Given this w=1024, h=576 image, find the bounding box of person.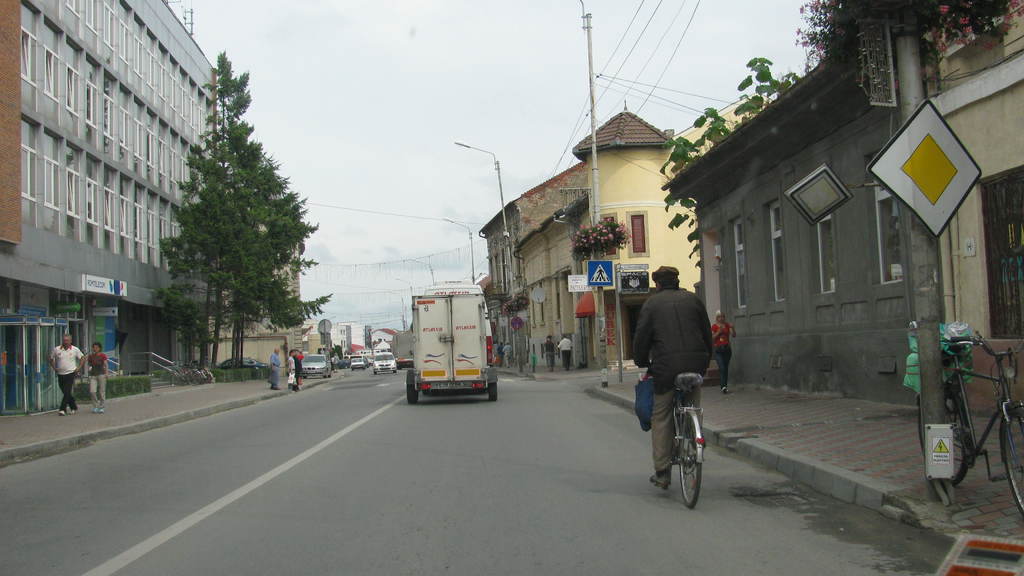
{"x1": 268, "y1": 344, "x2": 279, "y2": 390}.
